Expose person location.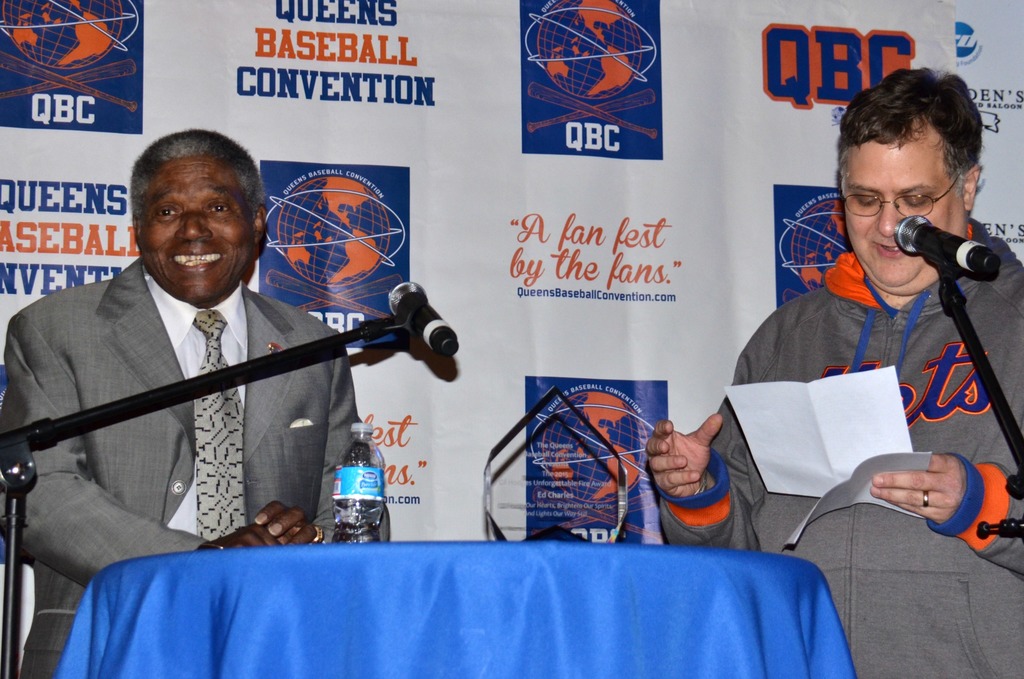
Exposed at [x1=23, y1=128, x2=396, y2=678].
